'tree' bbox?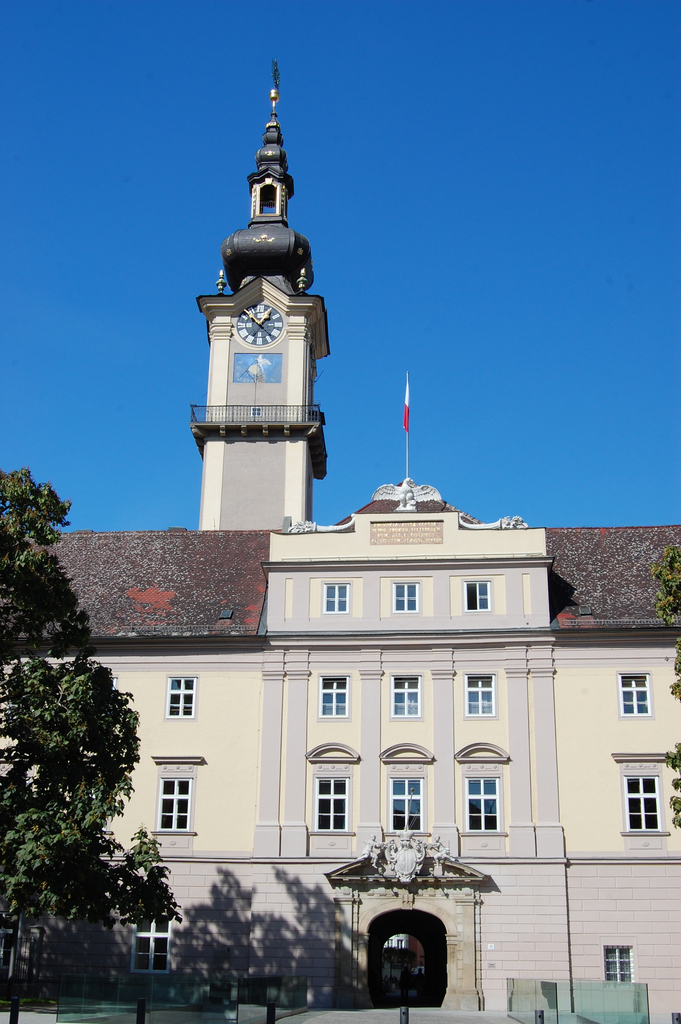
(left=0, top=445, right=83, bottom=713)
